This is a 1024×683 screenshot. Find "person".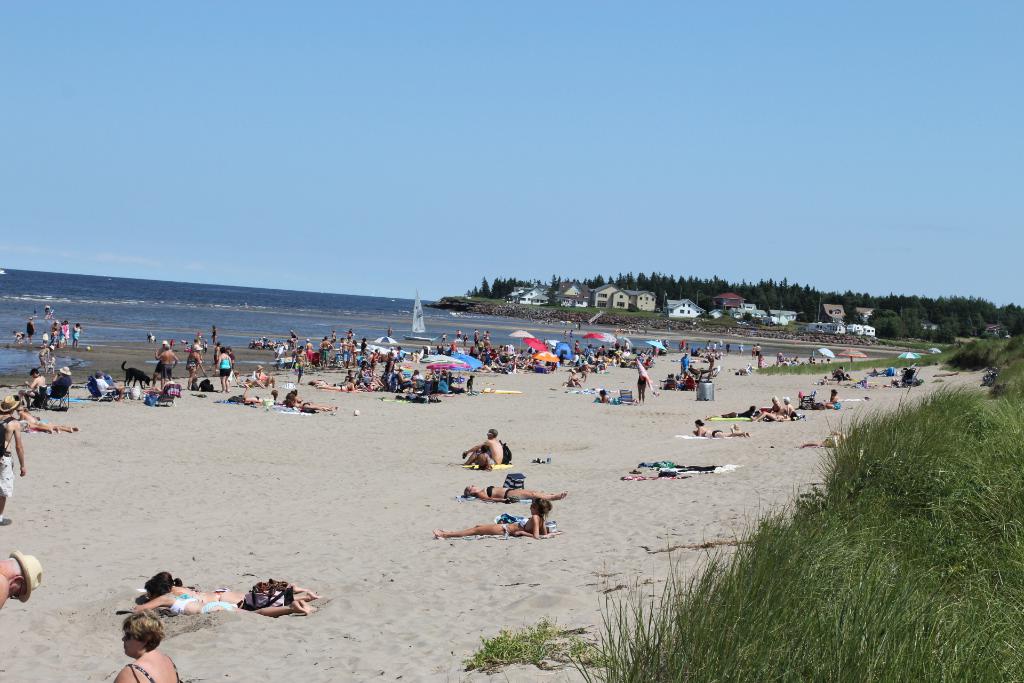
Bounding box: bbox=[127, 572, 317, 618].
